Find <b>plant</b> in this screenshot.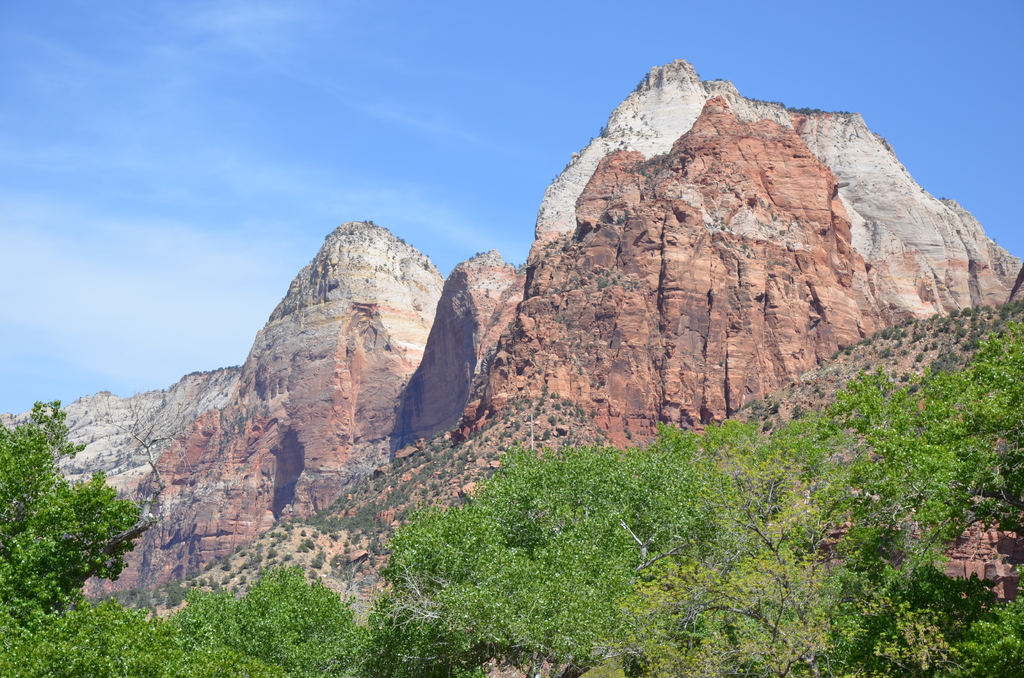
The bounding box for <b>plant</b> is 547, 387, 557, 397.
